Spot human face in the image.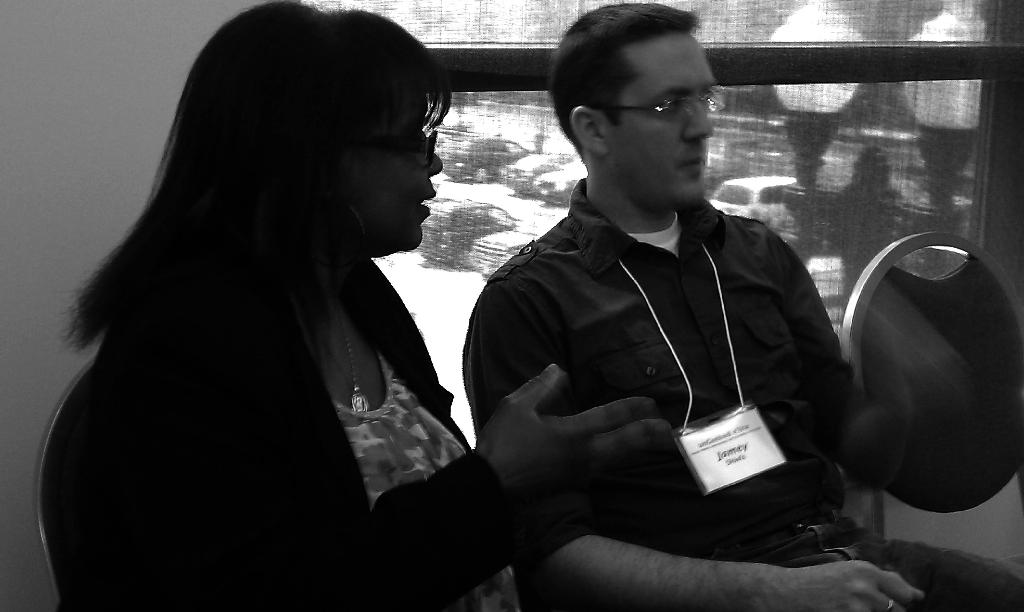
human face found at [612, 36, 714, 205].
